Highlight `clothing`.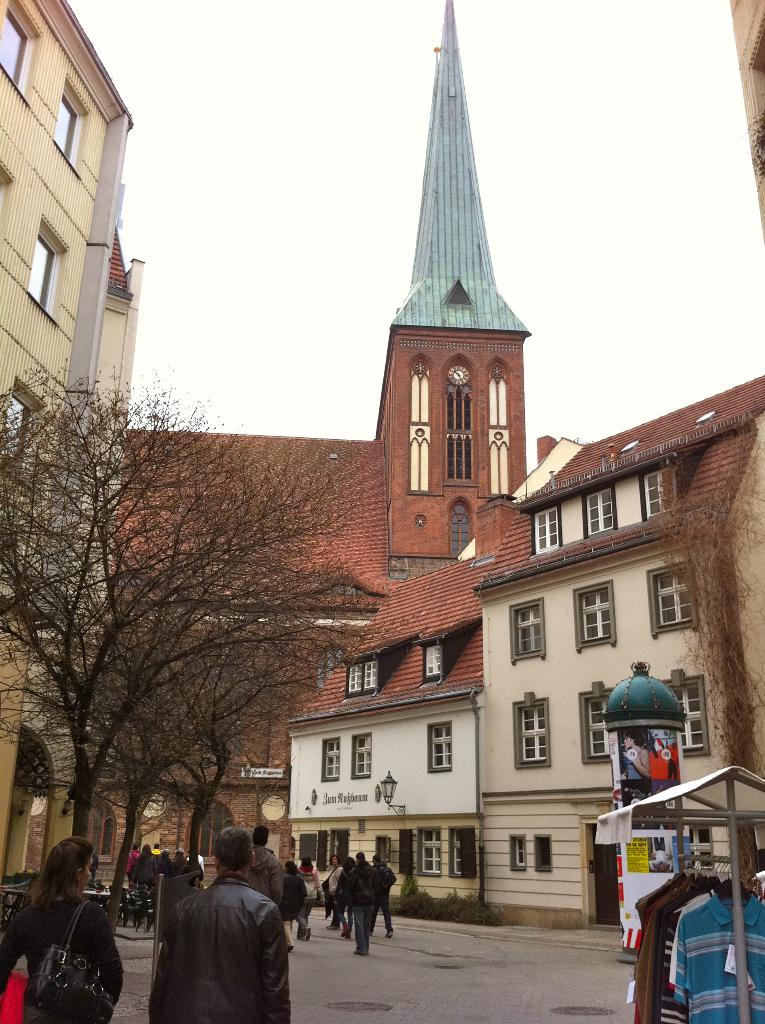
Highlighted region: BBox(125, 857, 167, 934).
